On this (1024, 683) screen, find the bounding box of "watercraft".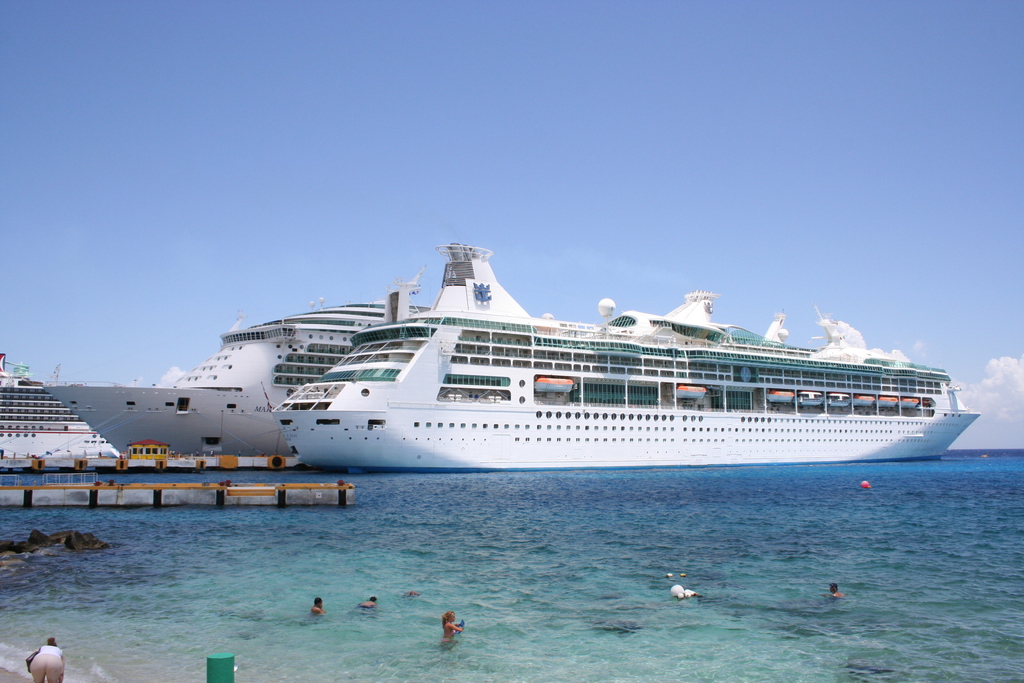
Bounding box: 1, 359, 127, 473.
